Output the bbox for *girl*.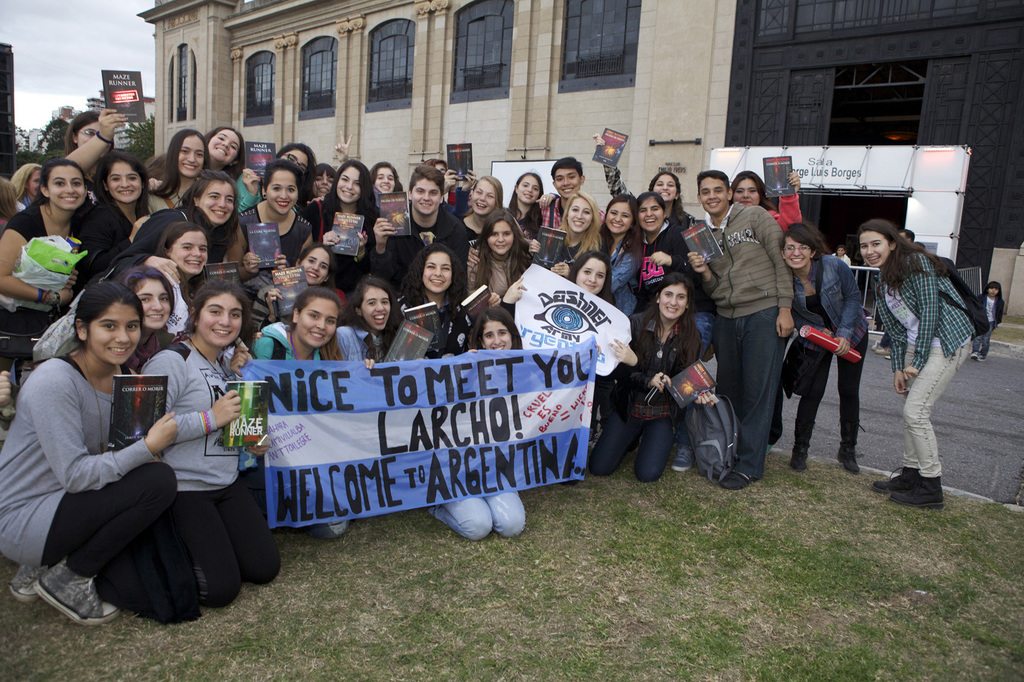
bbox(445, 309, 525, 539).
